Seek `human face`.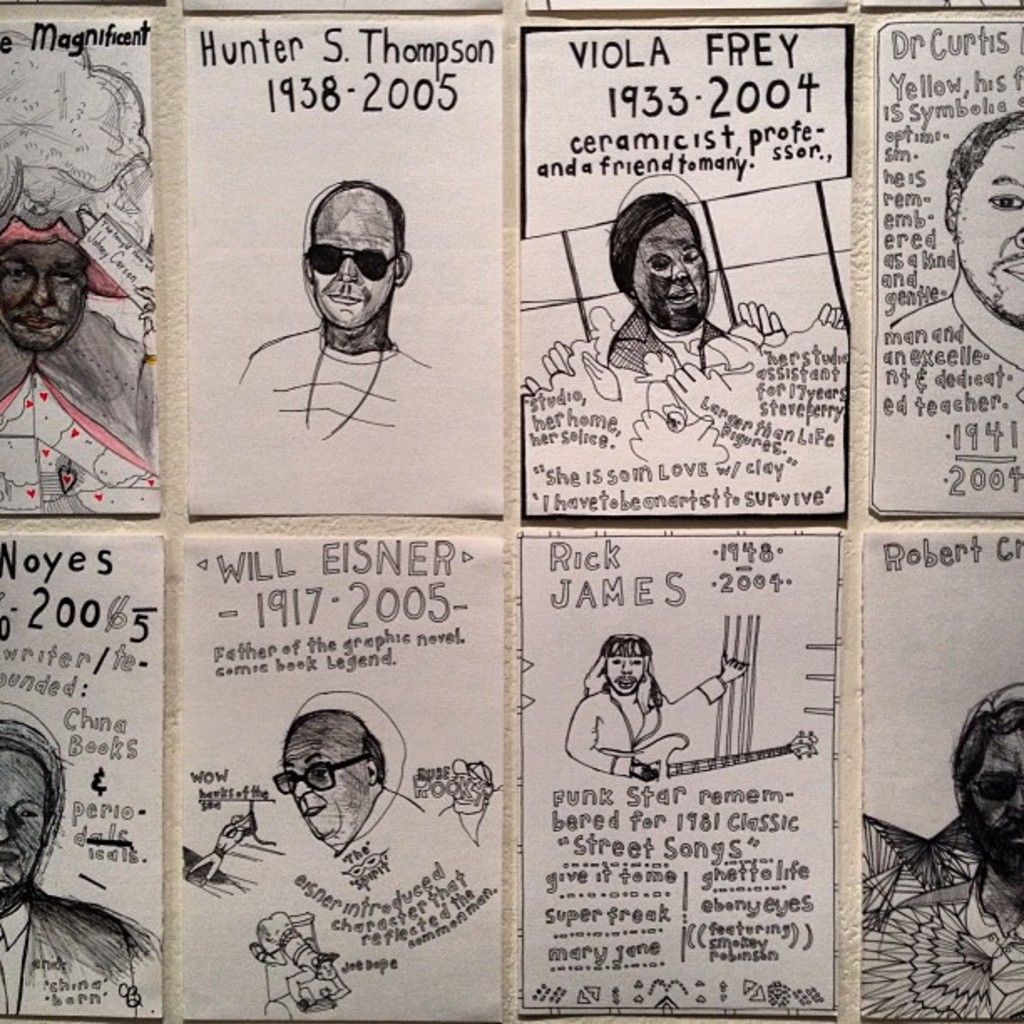
detection(954, 129, 1022, 331).
